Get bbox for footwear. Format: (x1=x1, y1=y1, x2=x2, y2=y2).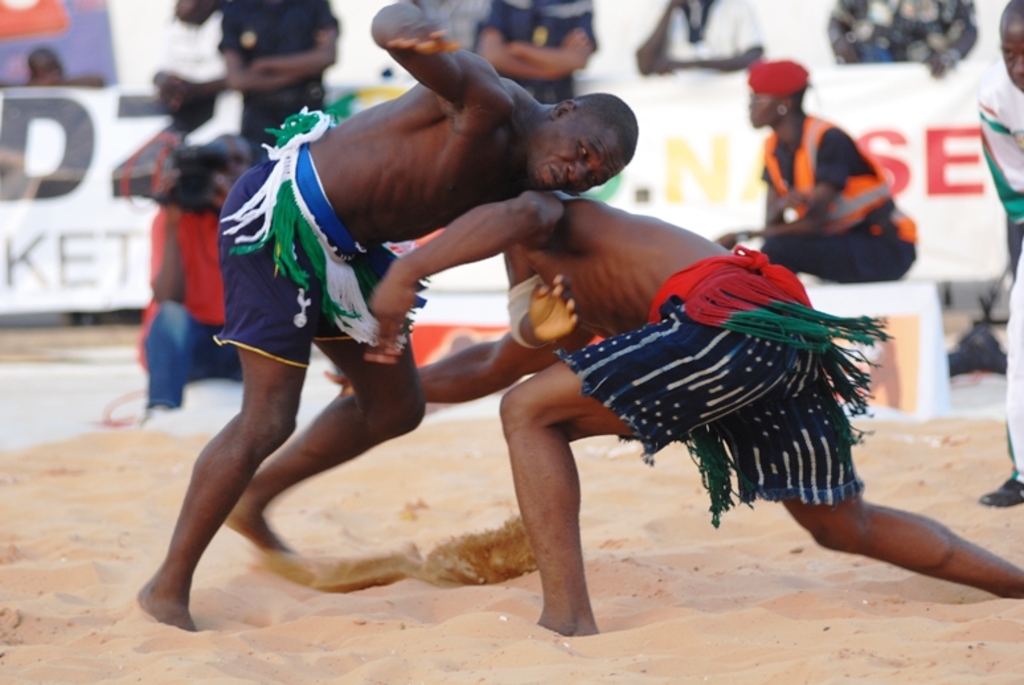
(x1=982, y1=472, x2=1023, y2=504).
